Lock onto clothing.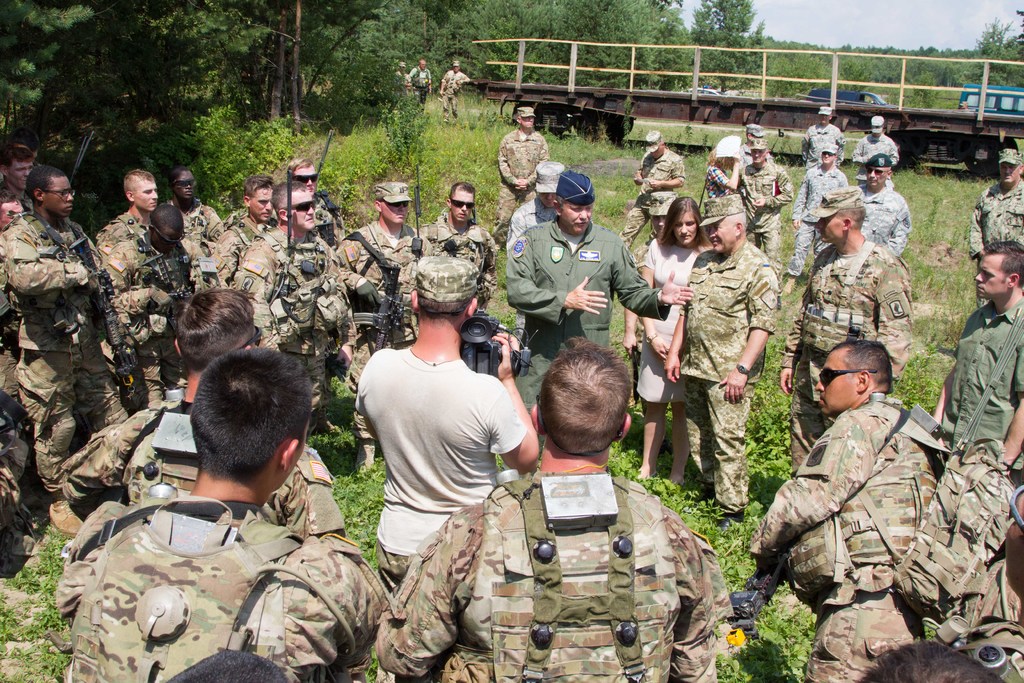
Locked: locate(410, 67, 431, 105).
